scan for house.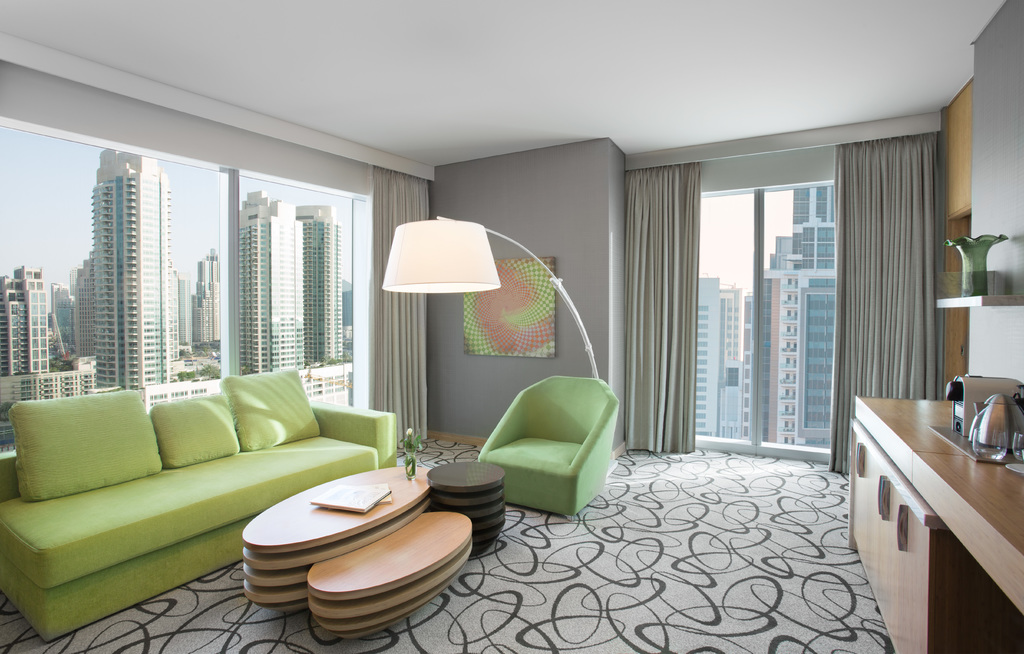
Scan result: [63, 145, 166, 396].
